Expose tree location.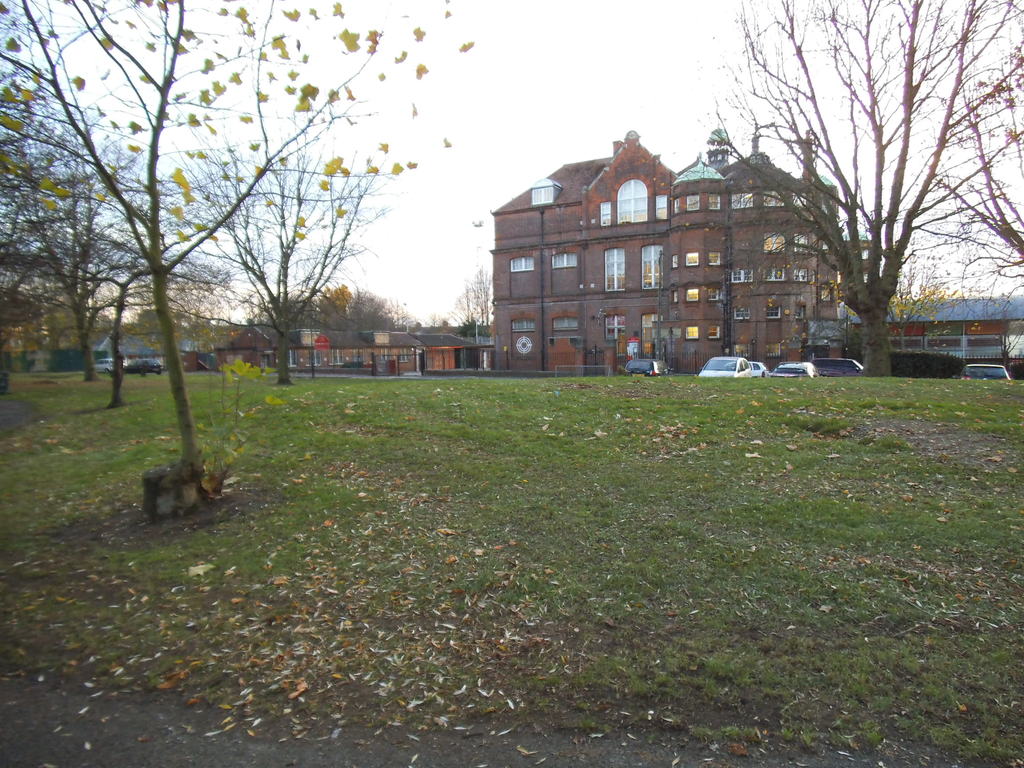
Exposed at {"x1": 451, "y1": 273, "x2": 504, "y2": 349}.
